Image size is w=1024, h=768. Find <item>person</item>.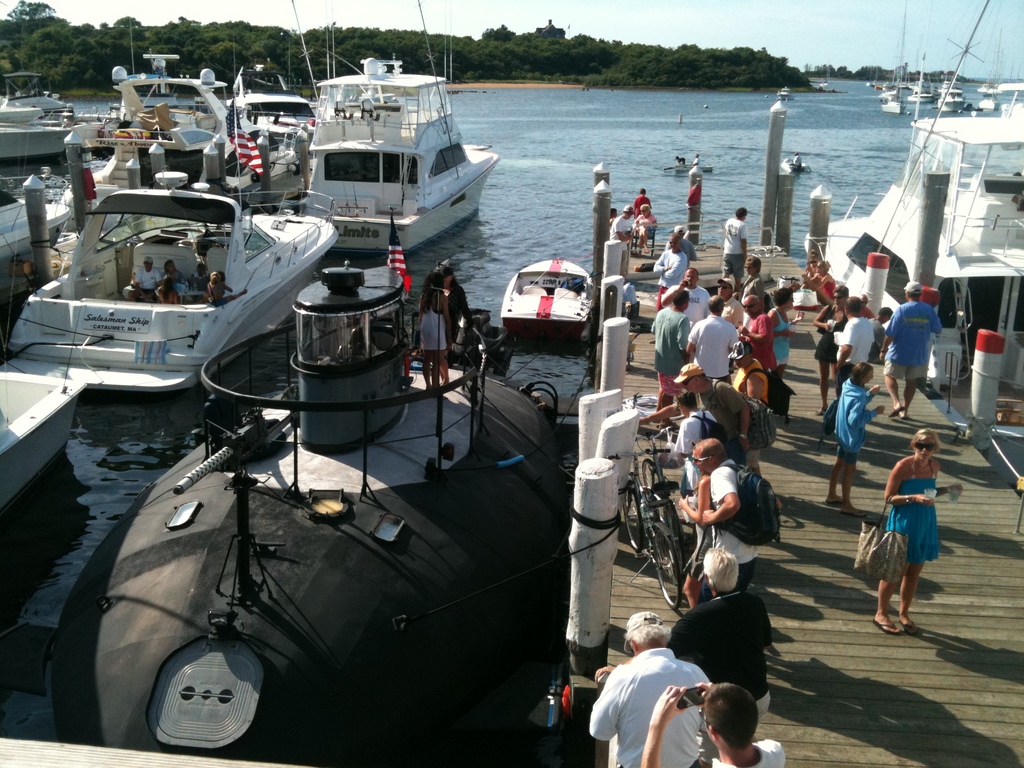
<box>646,360,776,468</box>.
